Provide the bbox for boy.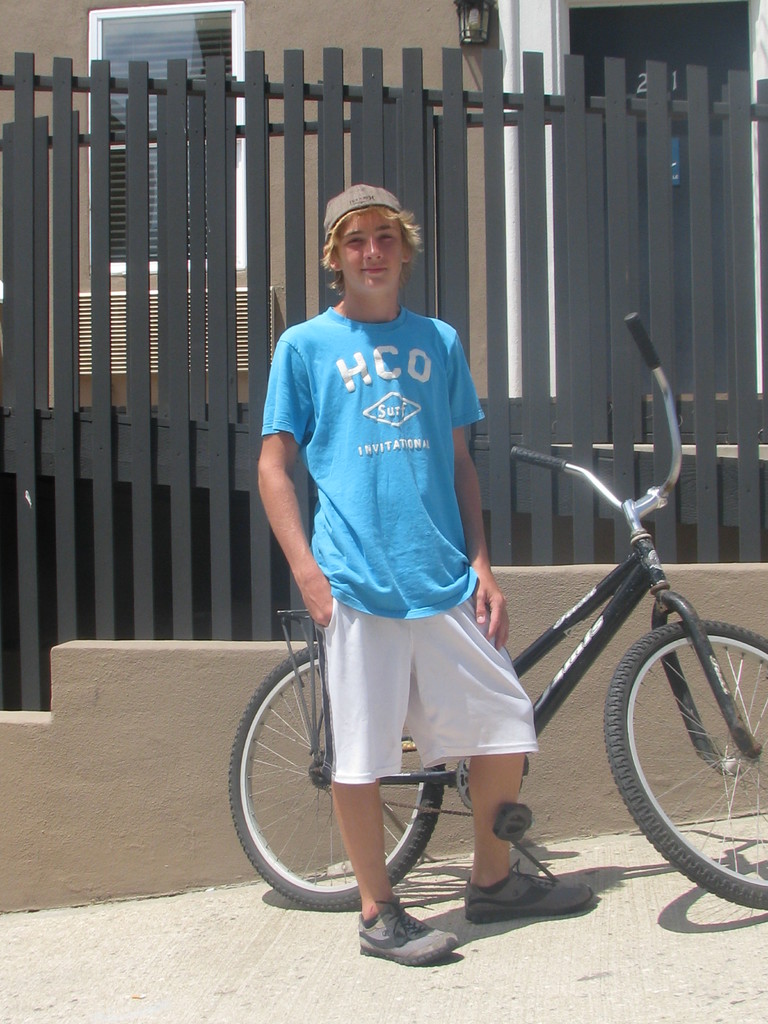
(x1=256, y1=182, x2=601, y2=963).
